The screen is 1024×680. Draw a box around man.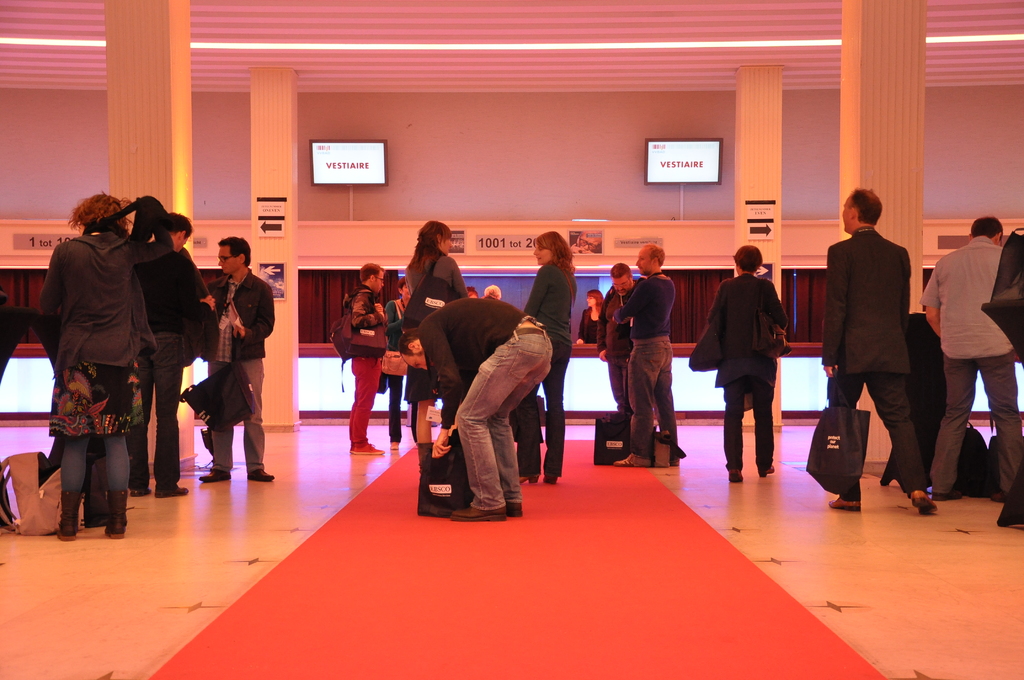
[822,191,938,515].
